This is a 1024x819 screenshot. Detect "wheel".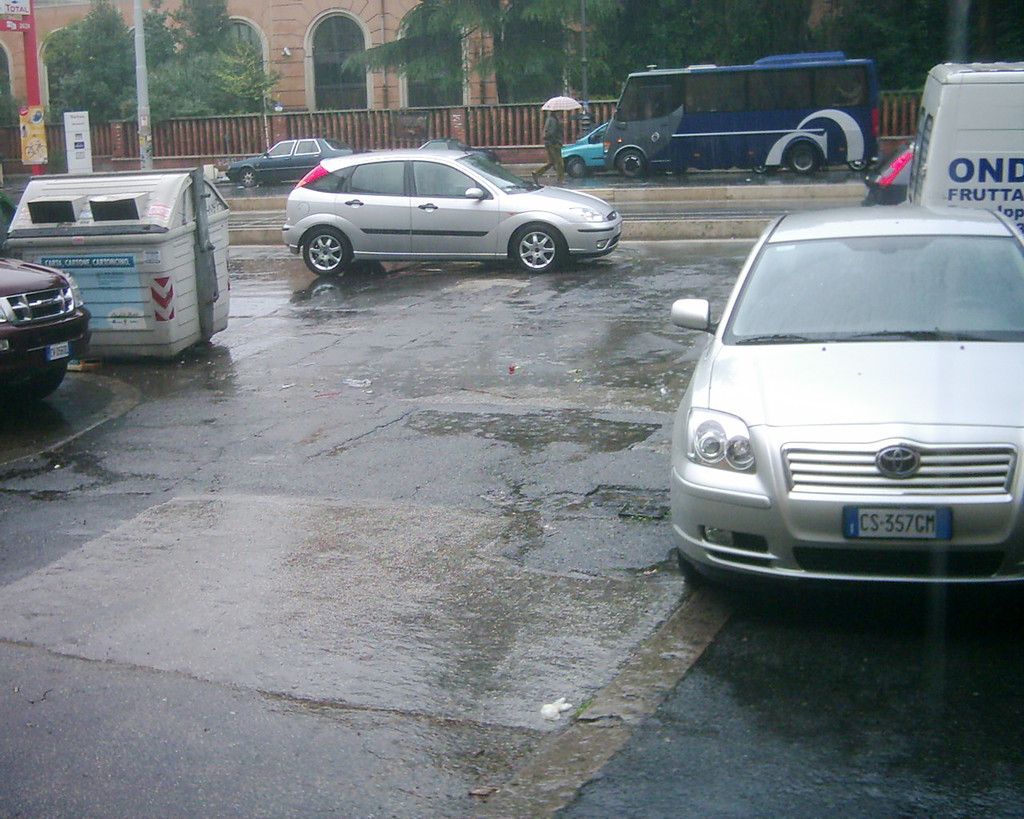
x1=788 y1=139 x2=826 y2=178.
